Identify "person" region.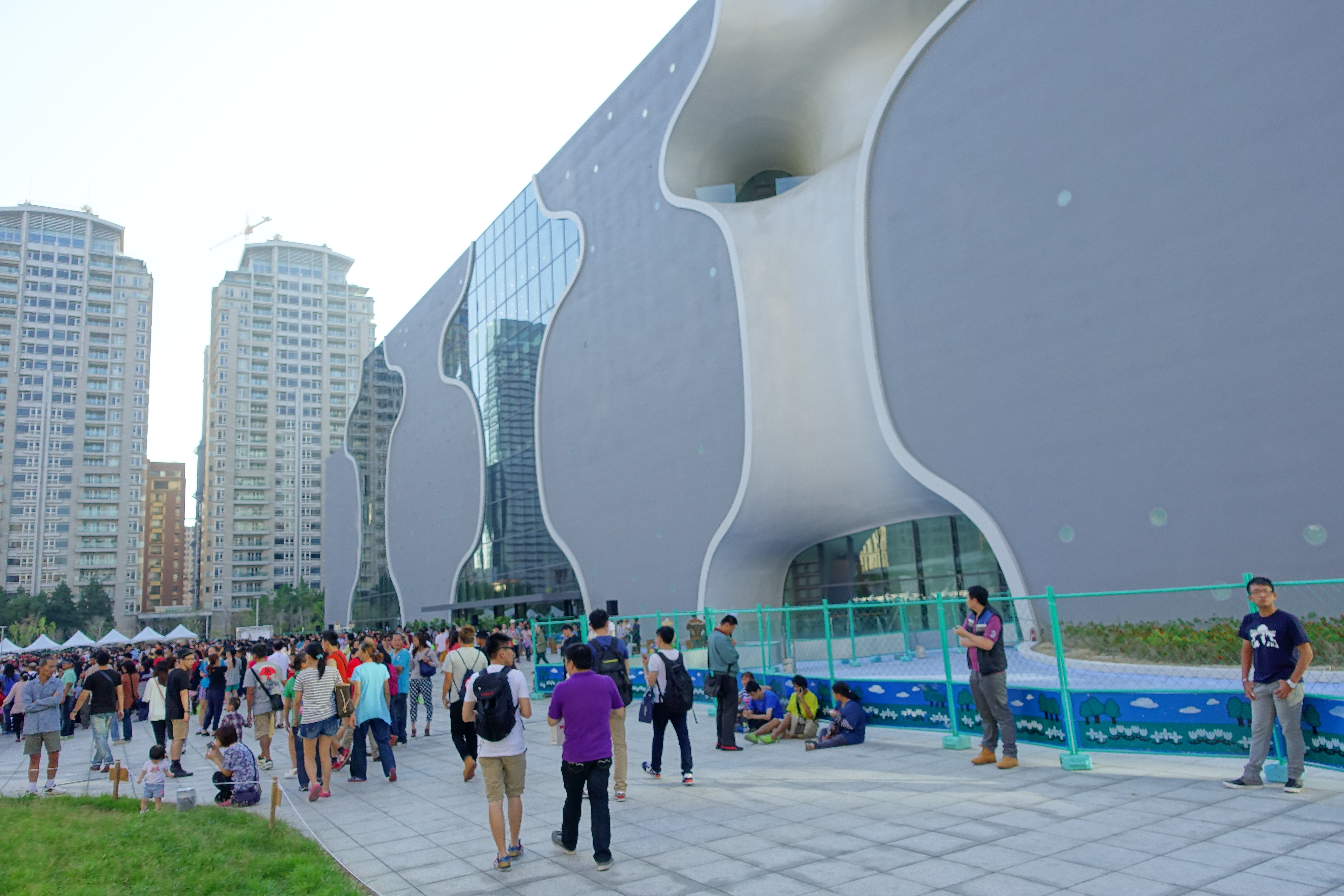
Region: [x1=142, y1=152, x2=153, y2=197].
